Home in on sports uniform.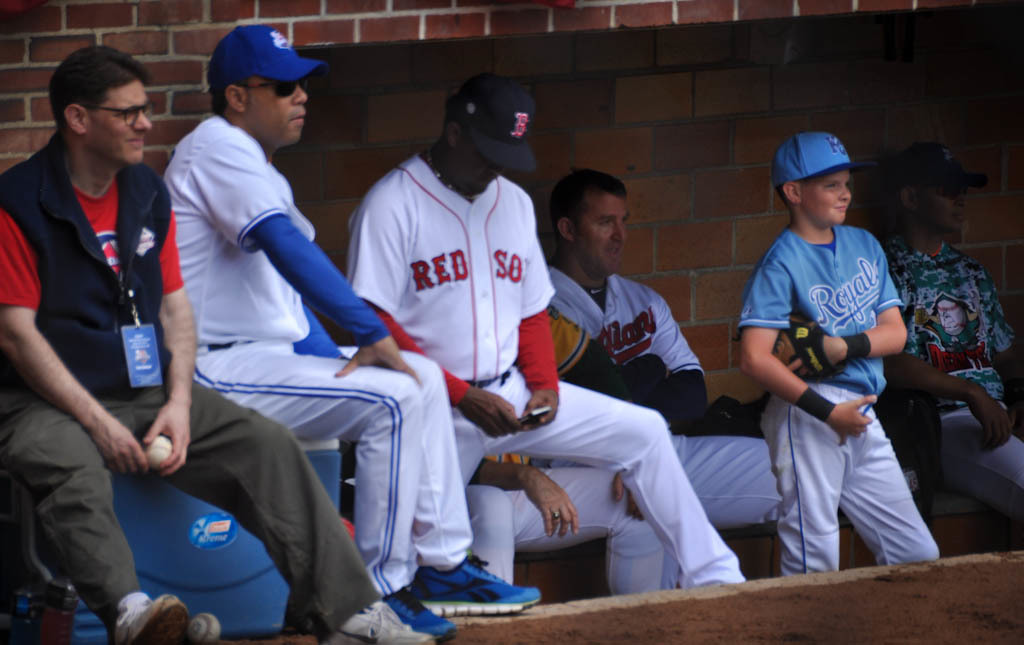
Homed in at locate(412, 557, 545, 627).
